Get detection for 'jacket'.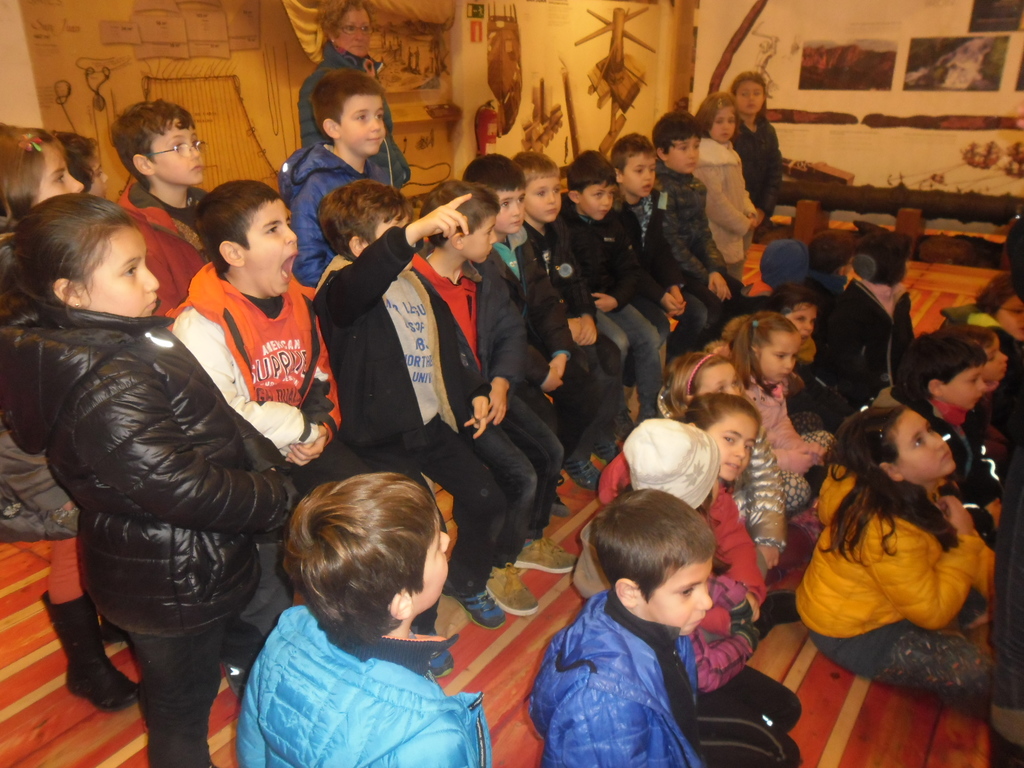
Detection: <region>592, 452, 771, 610</region>.
